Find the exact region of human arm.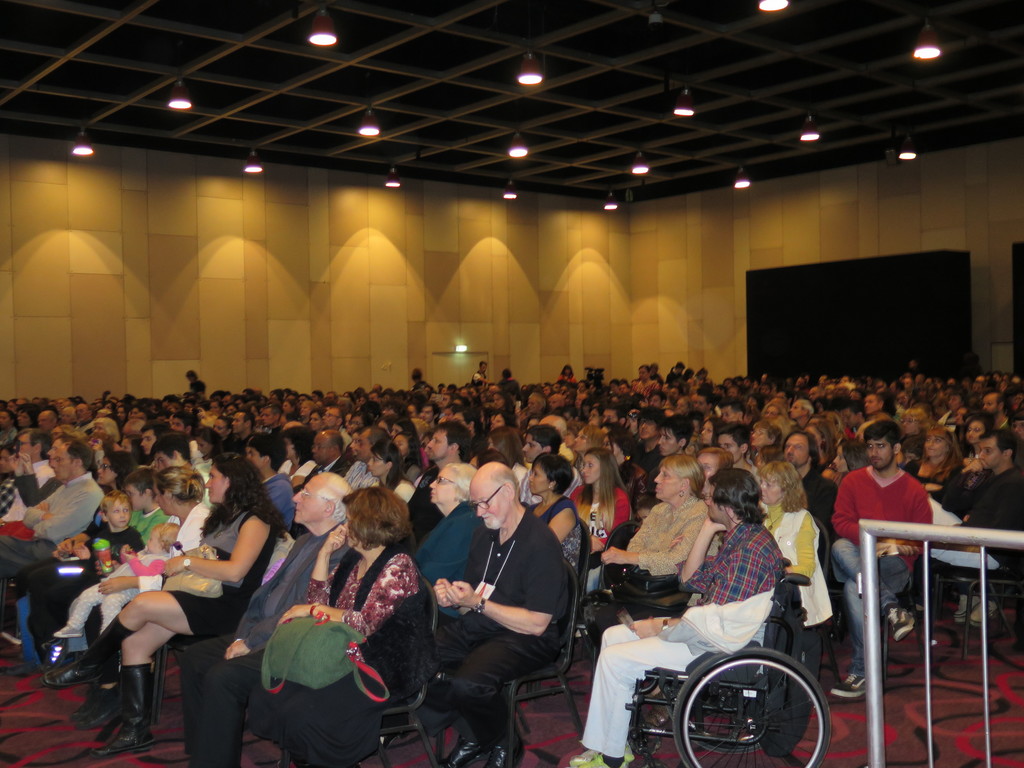
Exact region: 262 481 285 511.
